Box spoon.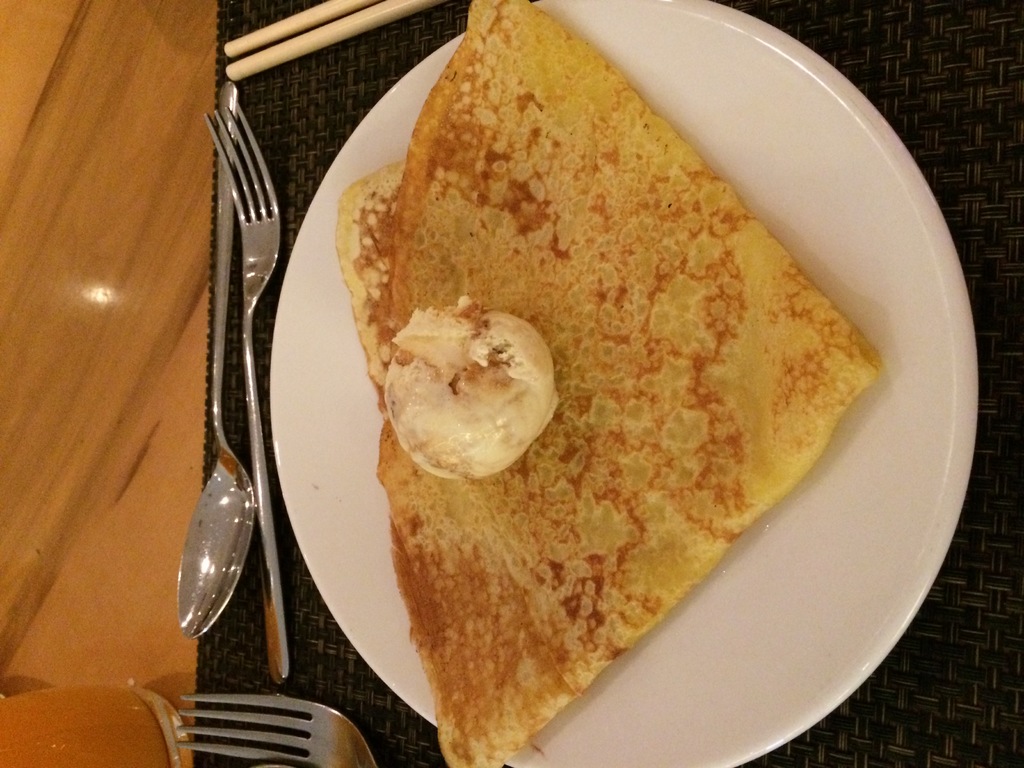
detection(175, 83, 253, 642).
